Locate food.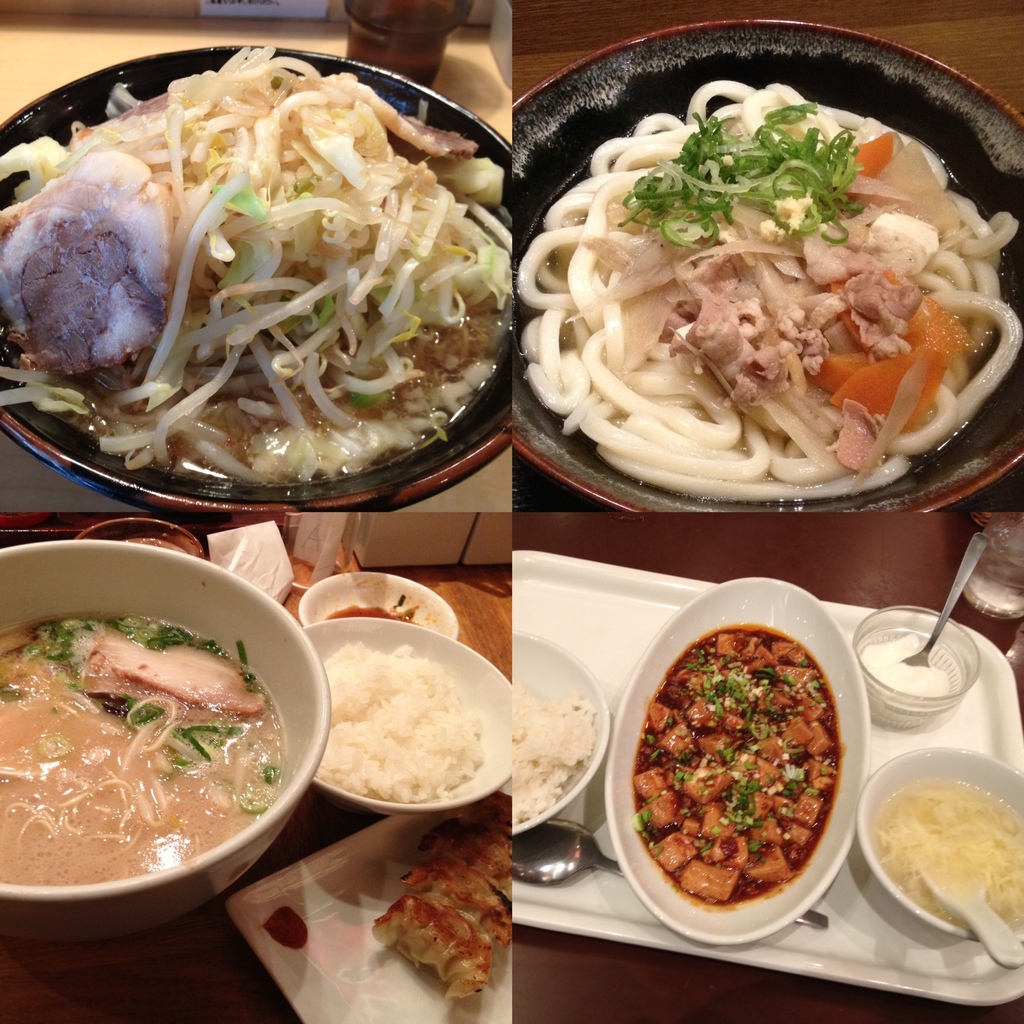
Bounding box: 0, 35, 519, 484.
